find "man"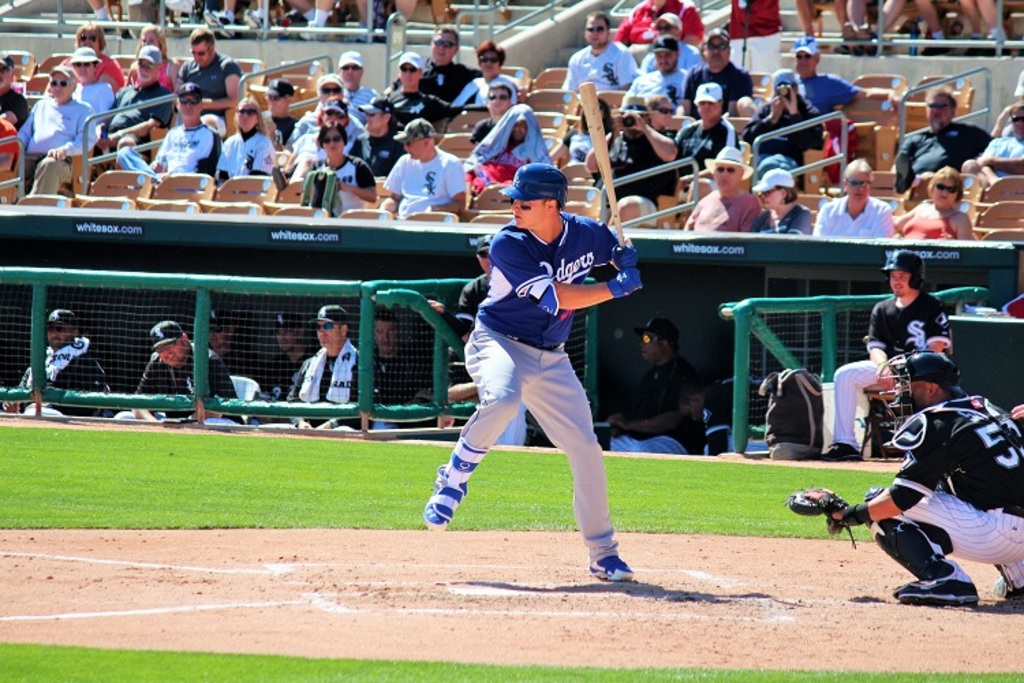
459, 234, 523, 443
